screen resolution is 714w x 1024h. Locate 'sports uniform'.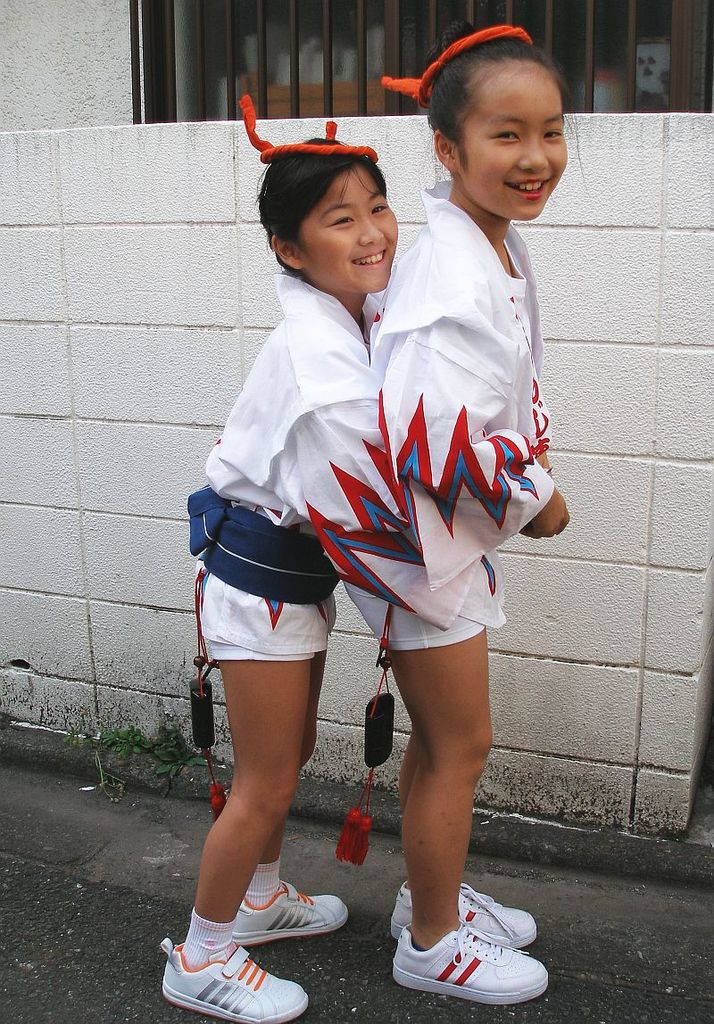
331,76,579,683.
